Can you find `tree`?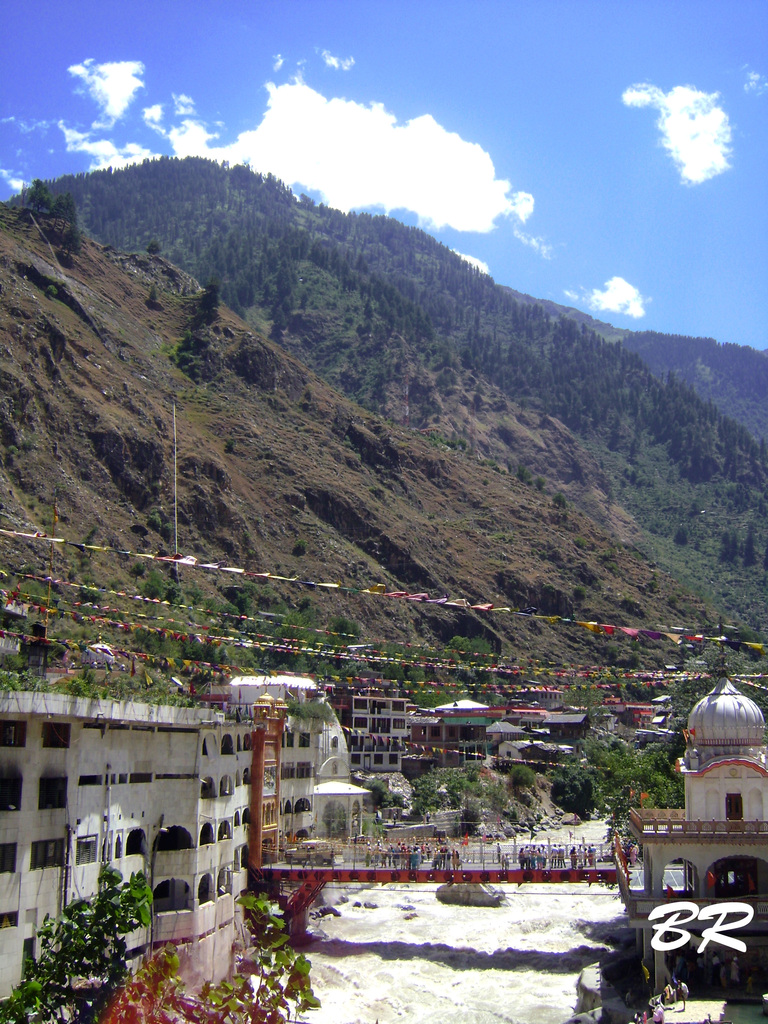
Yes, bounding box: detection(547, 729, 702, 830).
